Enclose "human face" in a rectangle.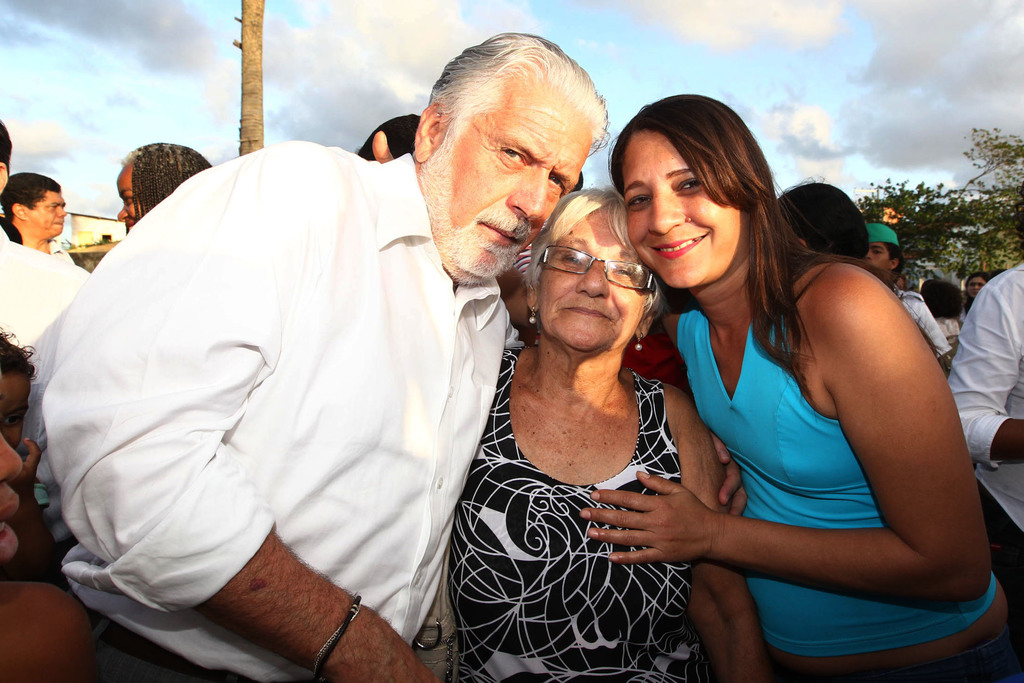
BBox(421, 78, 593, 283).
